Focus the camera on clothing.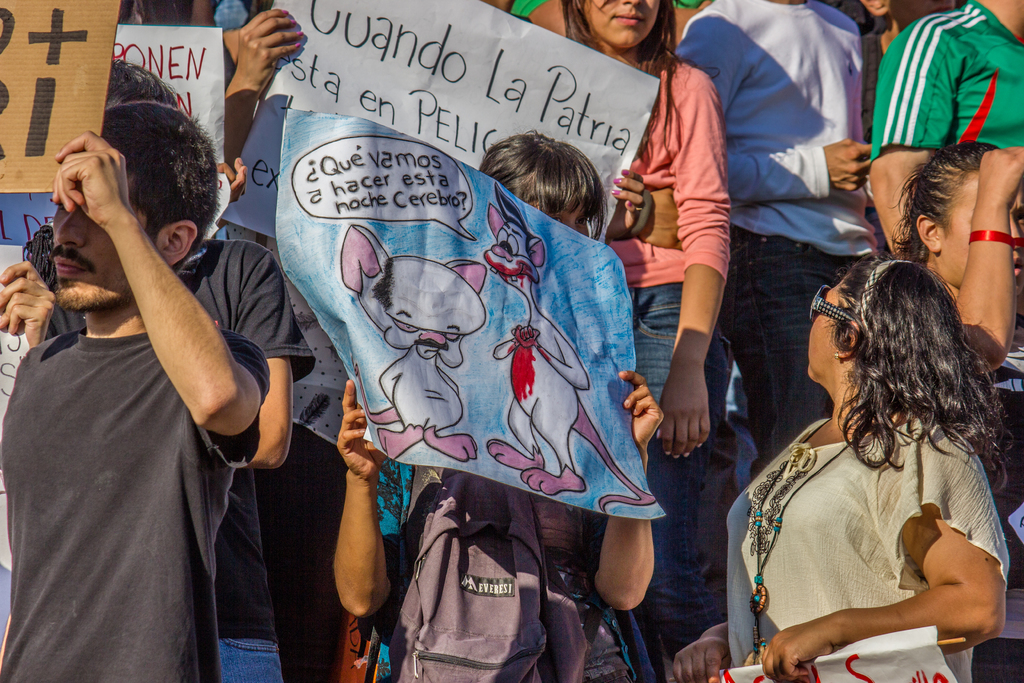
Focus region: x1=686, y1=0, x2=871, y2=466.
